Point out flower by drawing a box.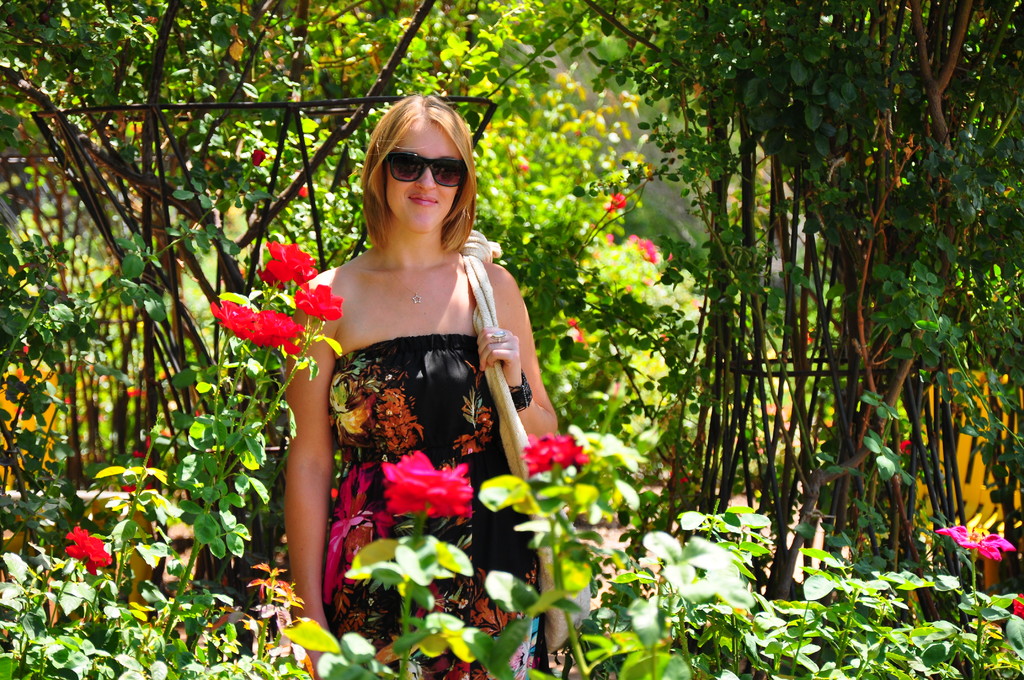
<region>381, 449, 474, 521</region>.
